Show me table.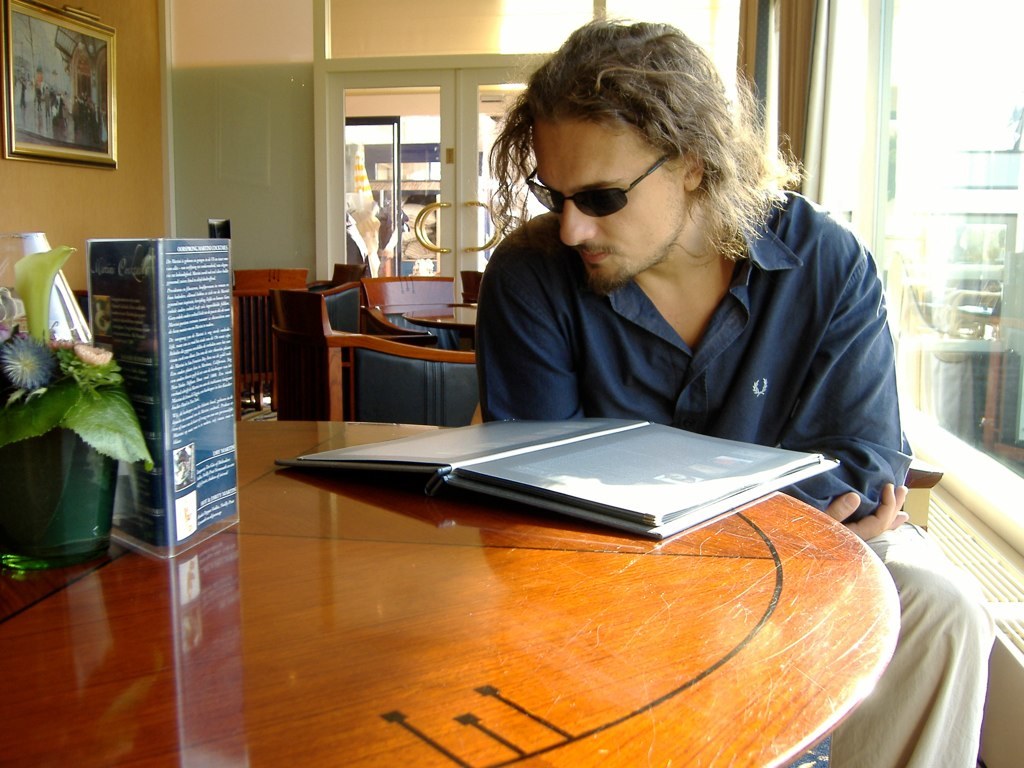
table is here: select_region(0, 416, 899, 767).
